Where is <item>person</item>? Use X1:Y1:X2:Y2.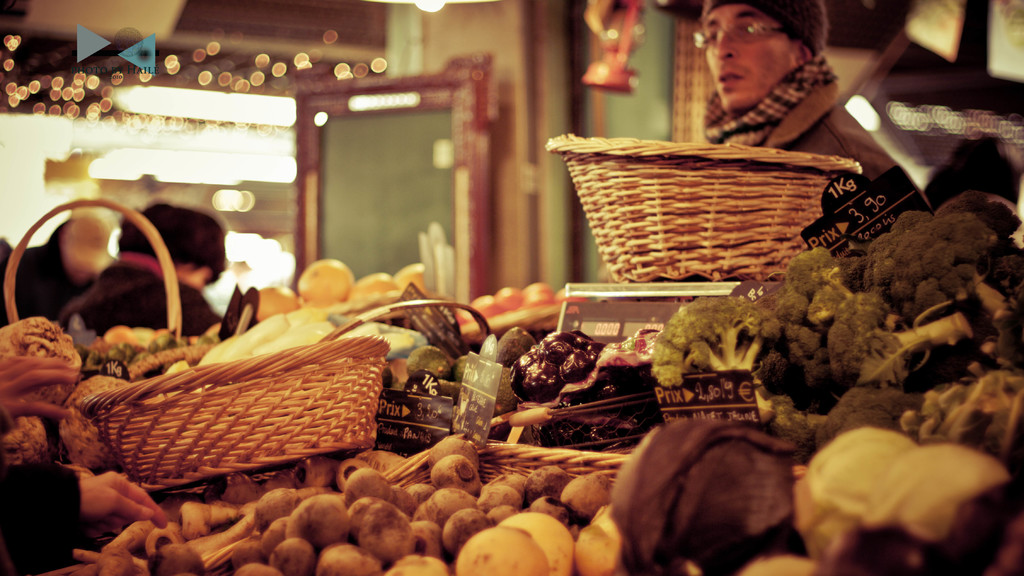
677:17:858:159.
